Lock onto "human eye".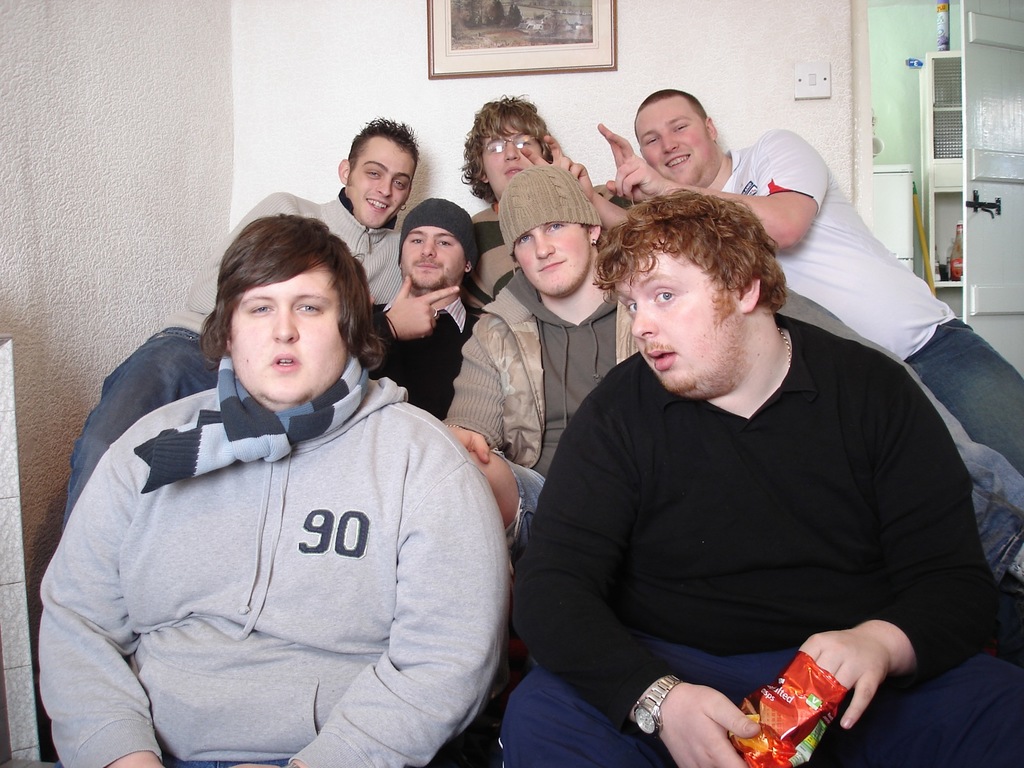
Locked: detection(296, 301, 319, 312).
